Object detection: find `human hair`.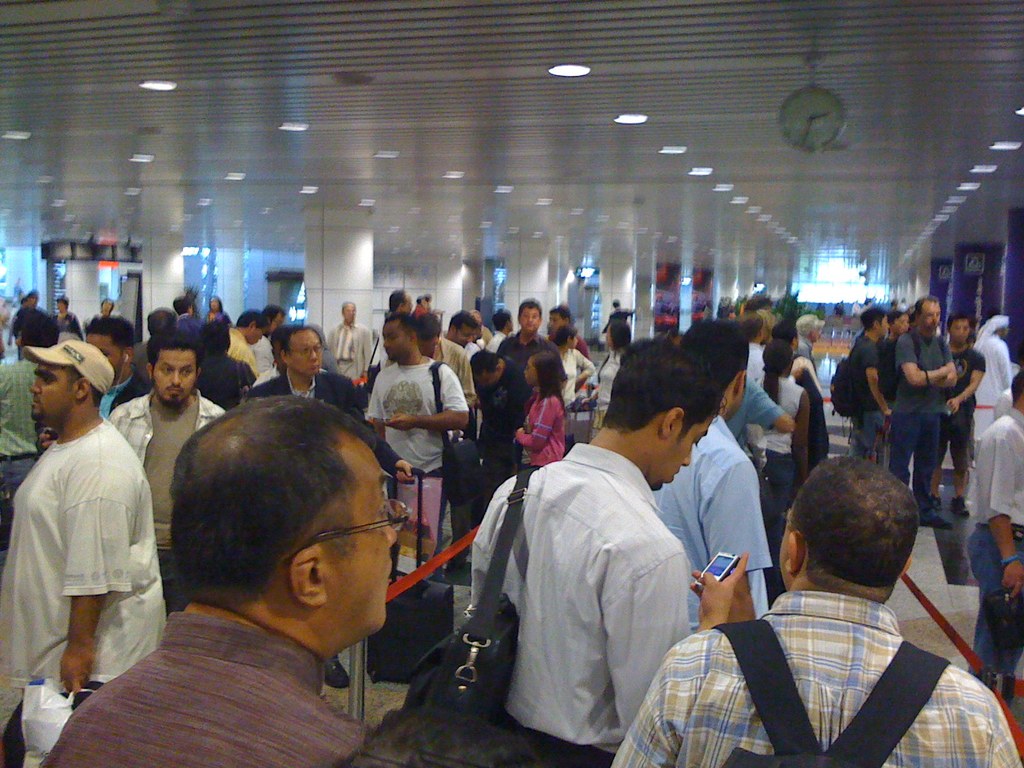
887 310 906 326.
